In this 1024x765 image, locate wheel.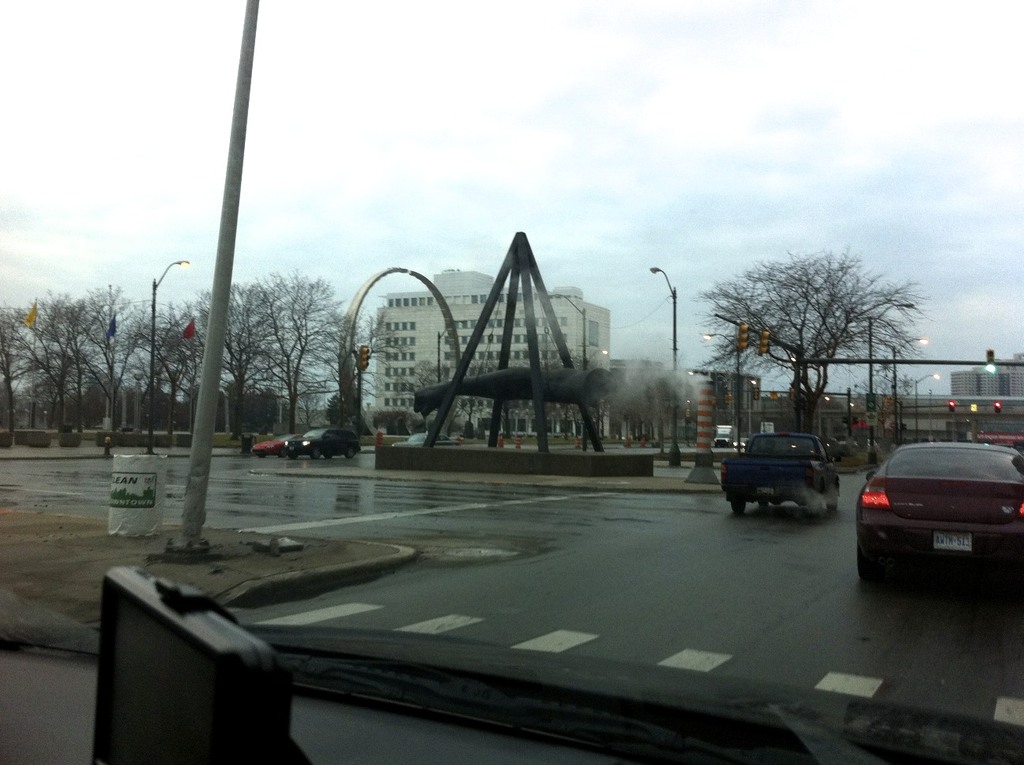
Bounding box: left=759, top=499, right=770, bottom=509.
